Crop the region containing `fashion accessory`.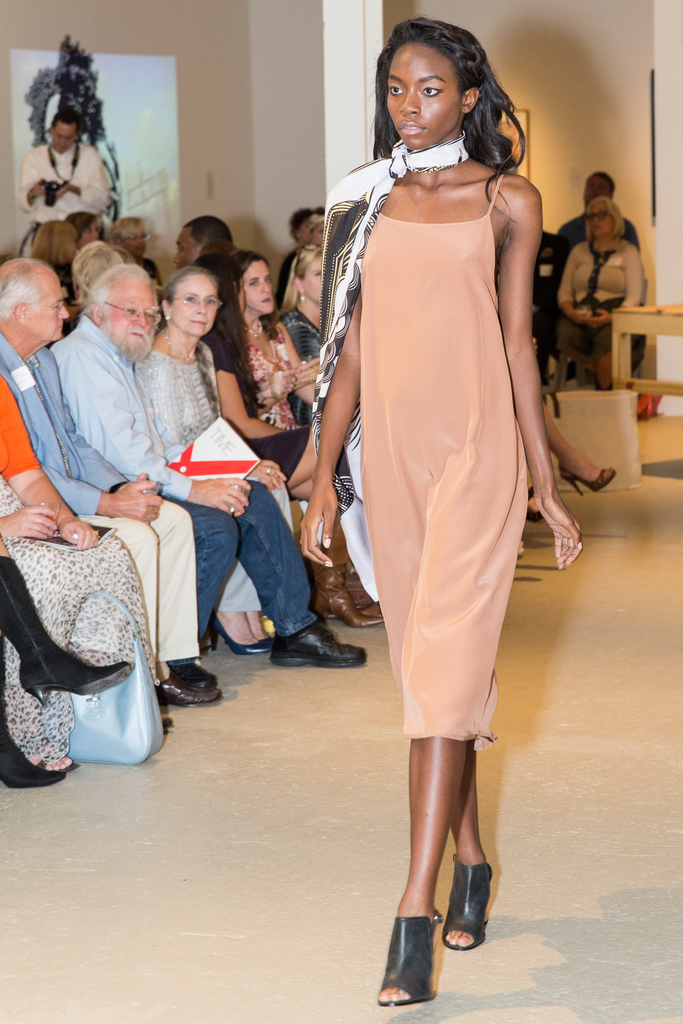
Crop region: locate(575, 239, 621, 307).
